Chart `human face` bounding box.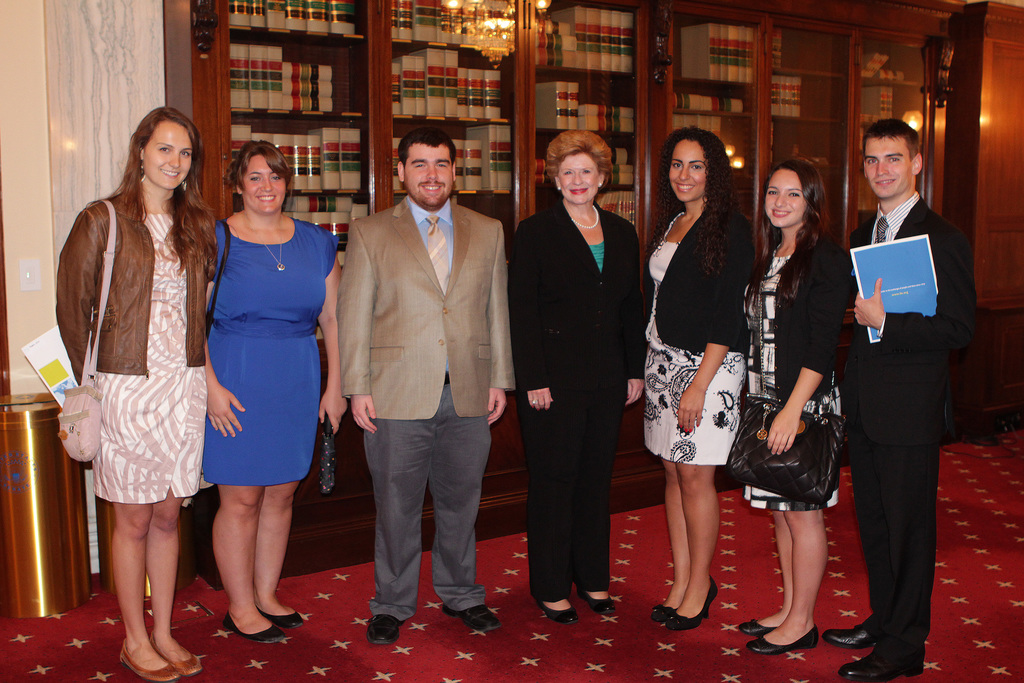
Charted: <region>243, 159, 285, 209</region>.
